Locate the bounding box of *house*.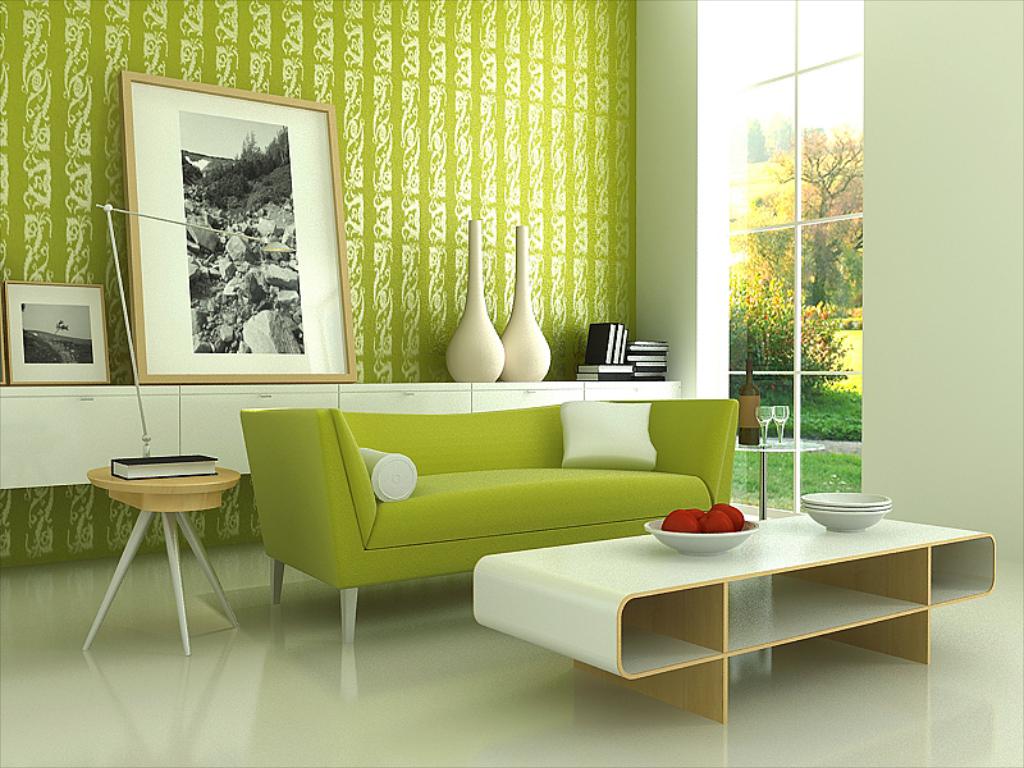
Bounding box: pyautogui.locateOnScreen(3, 0, 1023, 767).
